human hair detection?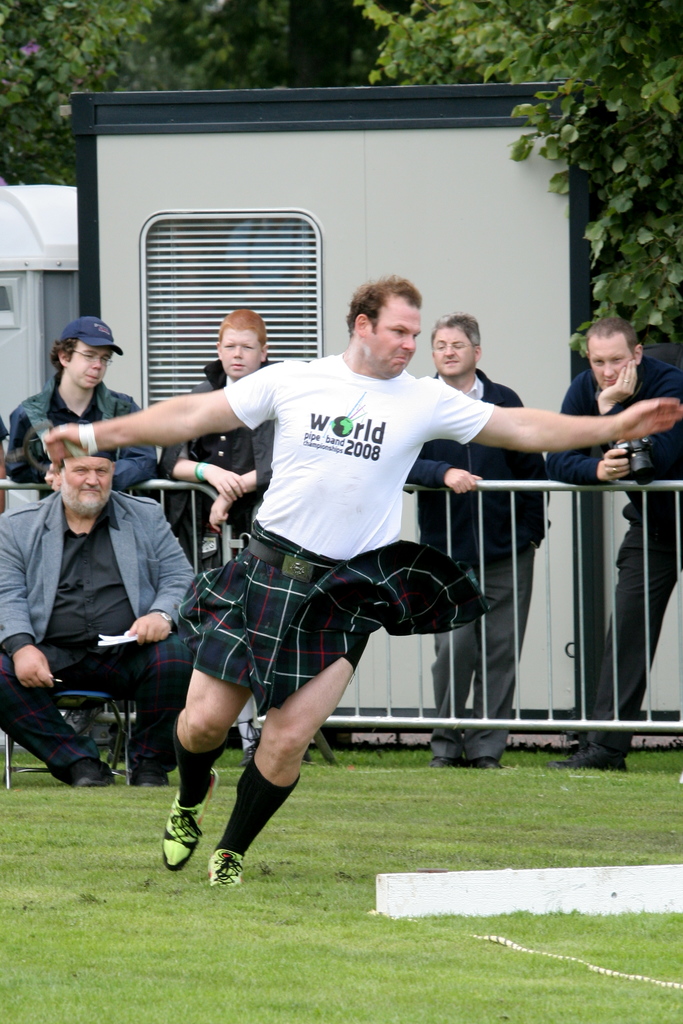
[344,275,422,337]
